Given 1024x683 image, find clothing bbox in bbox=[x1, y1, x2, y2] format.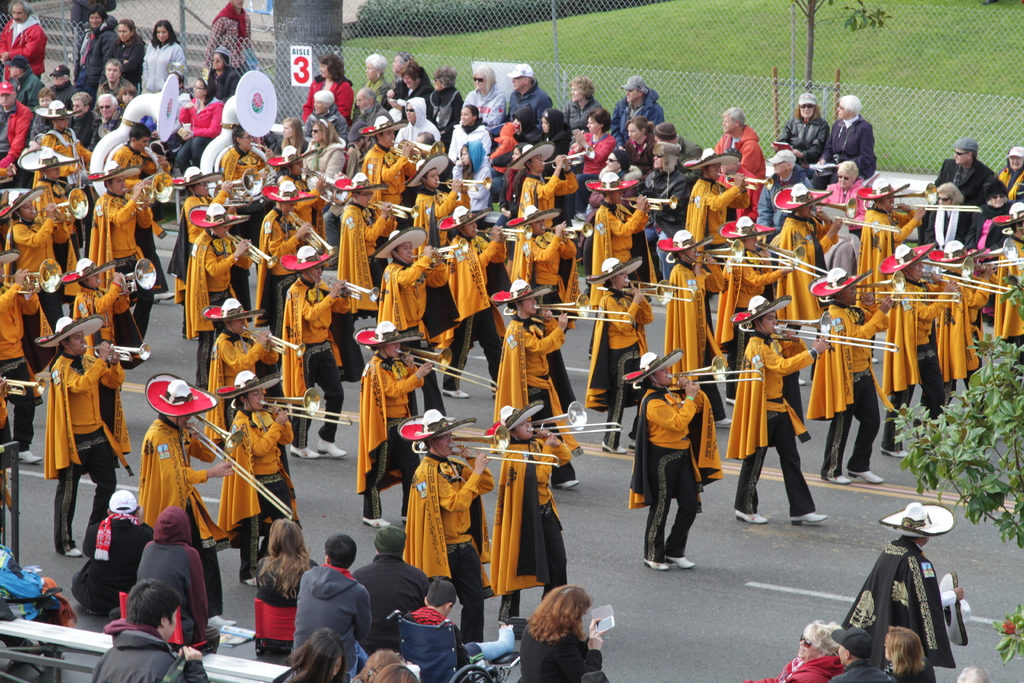
bbox=[179, 230, 241, 386].
